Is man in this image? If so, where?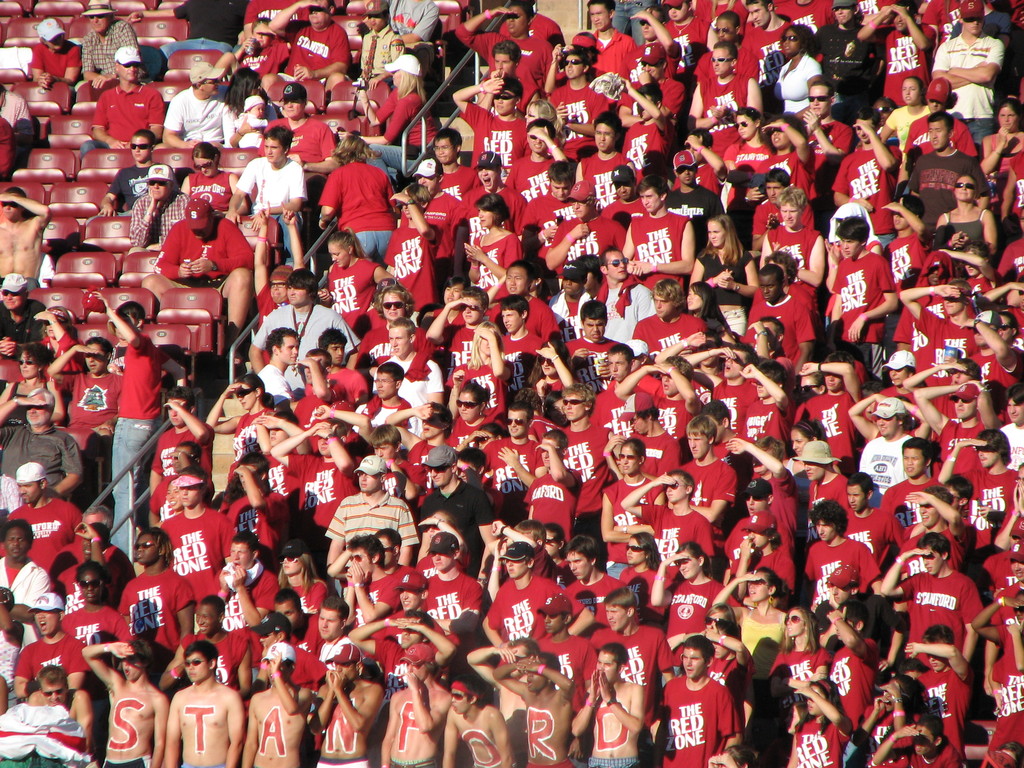
Yes, at [358,422,412,499].
